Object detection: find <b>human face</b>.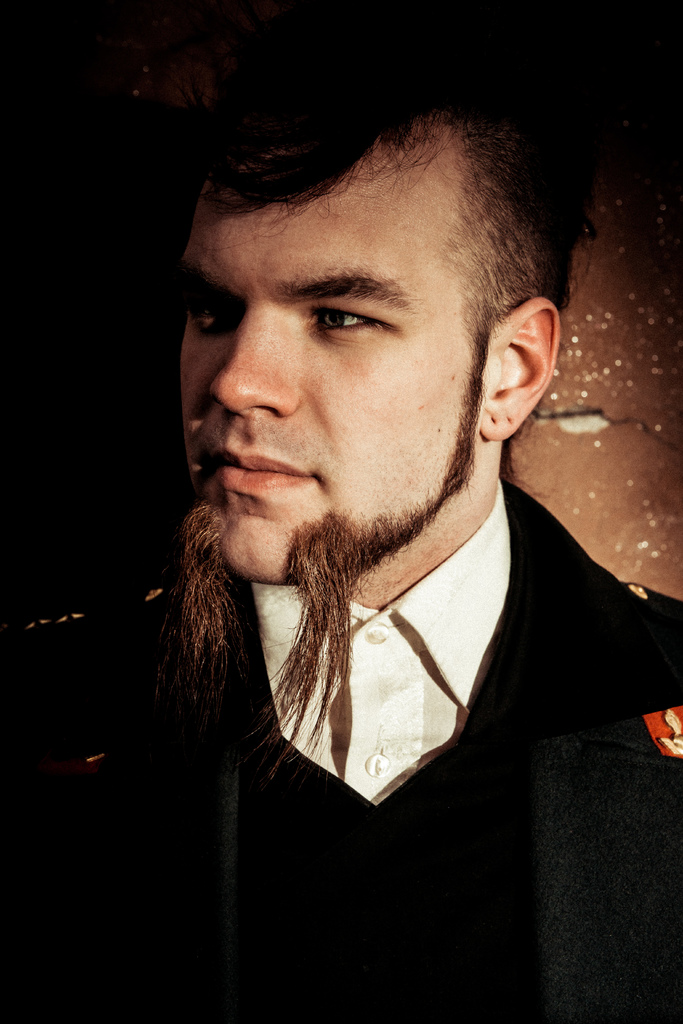
region(174, 129, 491, 584).
